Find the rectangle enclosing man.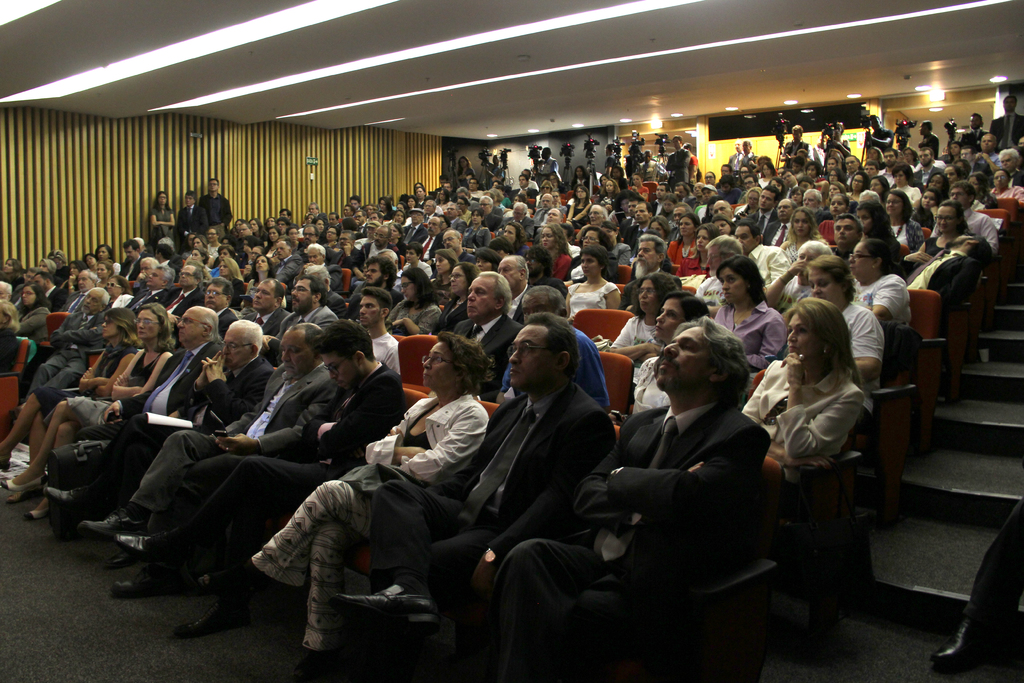
{"x1": 495, "y1": 256, "x2": 534, "y2": 324}.
